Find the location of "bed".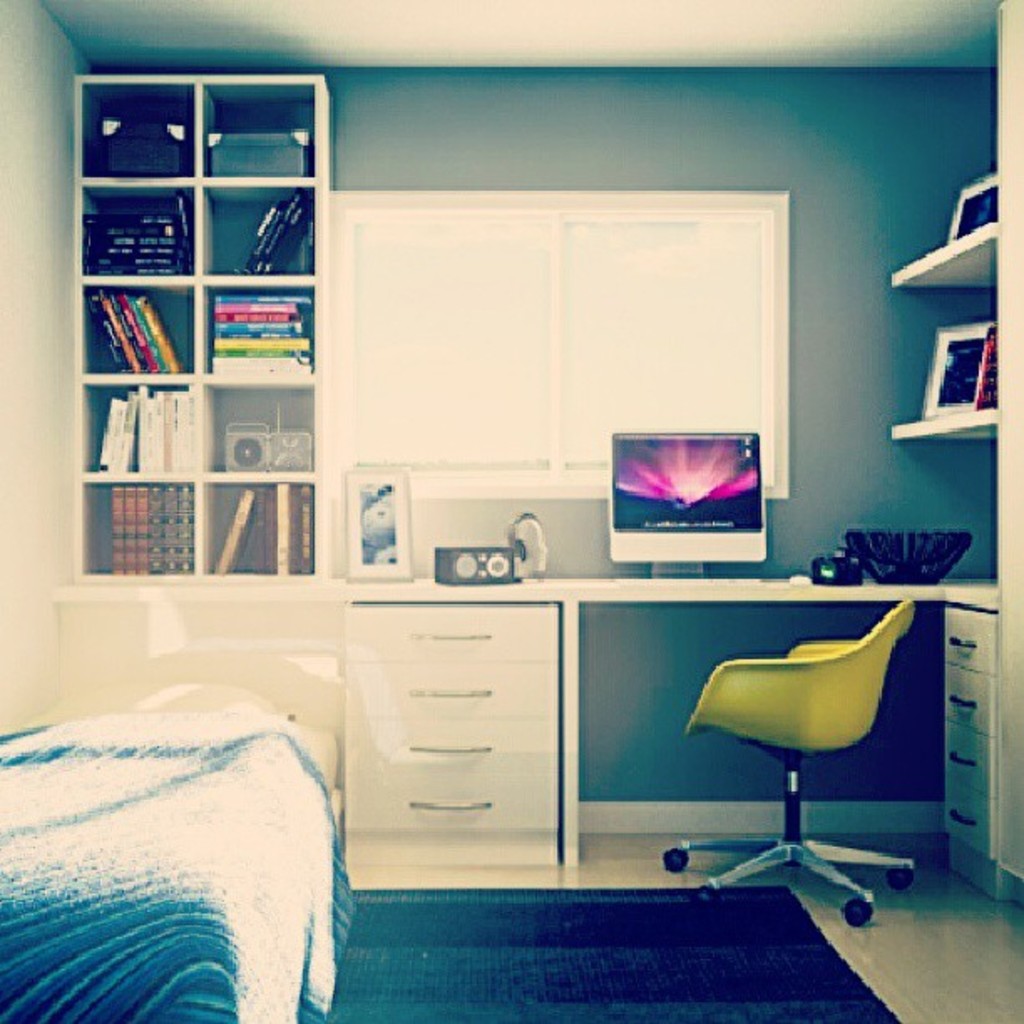
Location: Rect(0, 648, 336, 1022).
